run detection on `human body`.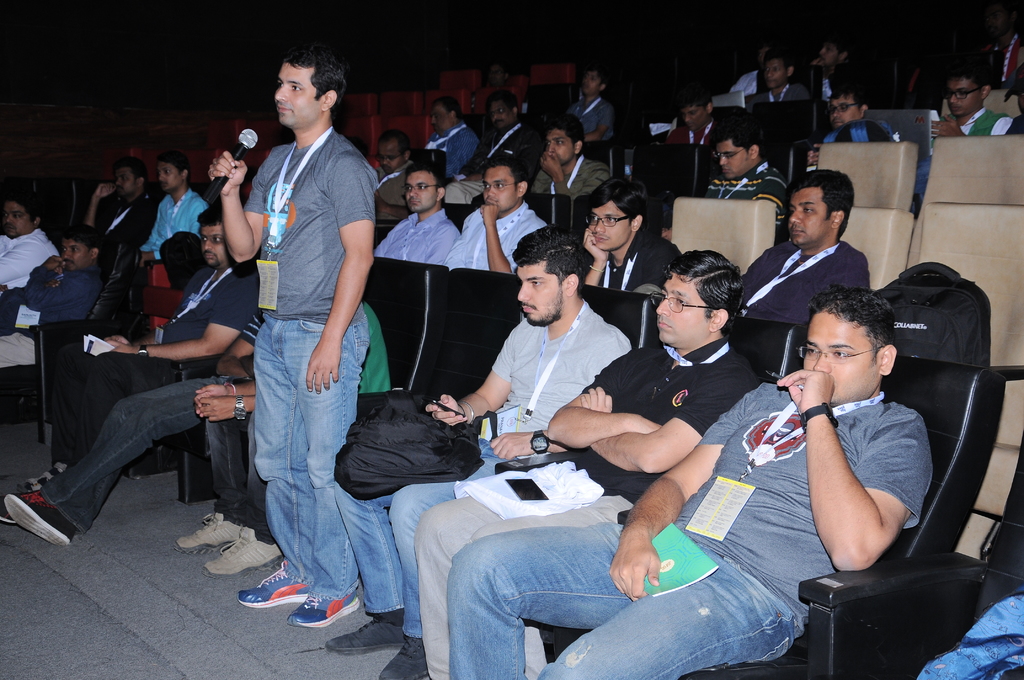
Result: [x1=930, y1=105, x2=1006, y2=143].
